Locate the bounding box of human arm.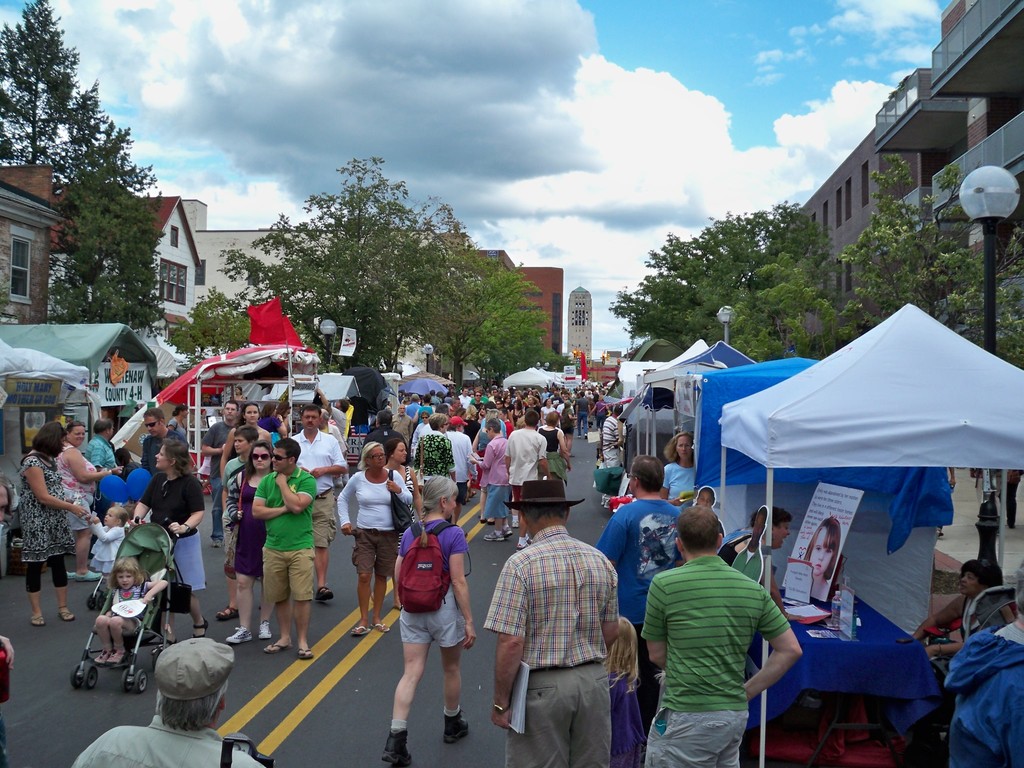
Bounding box: 451, 526, 481, 644.
